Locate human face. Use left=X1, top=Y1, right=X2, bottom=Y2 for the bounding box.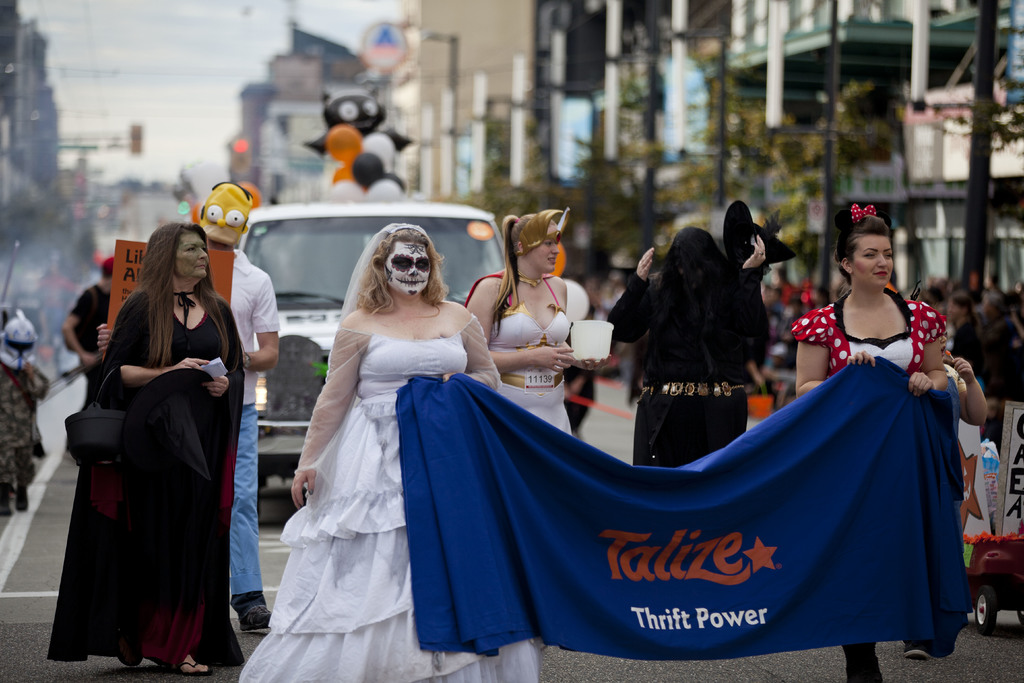
left=381, top=240, right=434, bottom=293.
